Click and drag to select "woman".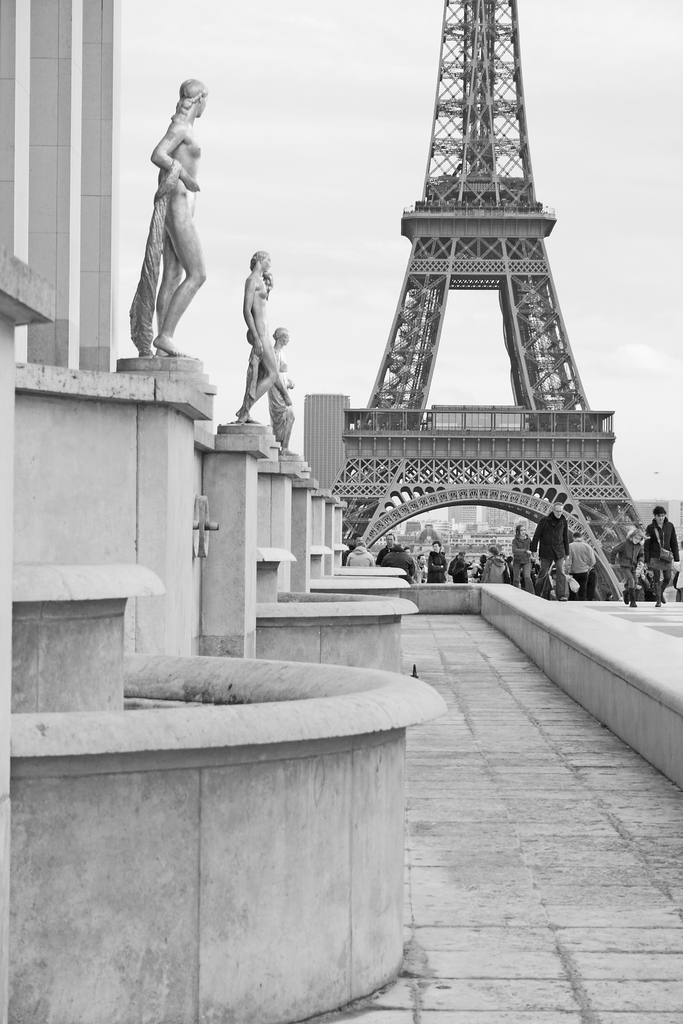
Selection: <region>266, 330, 299, 456</region>.
